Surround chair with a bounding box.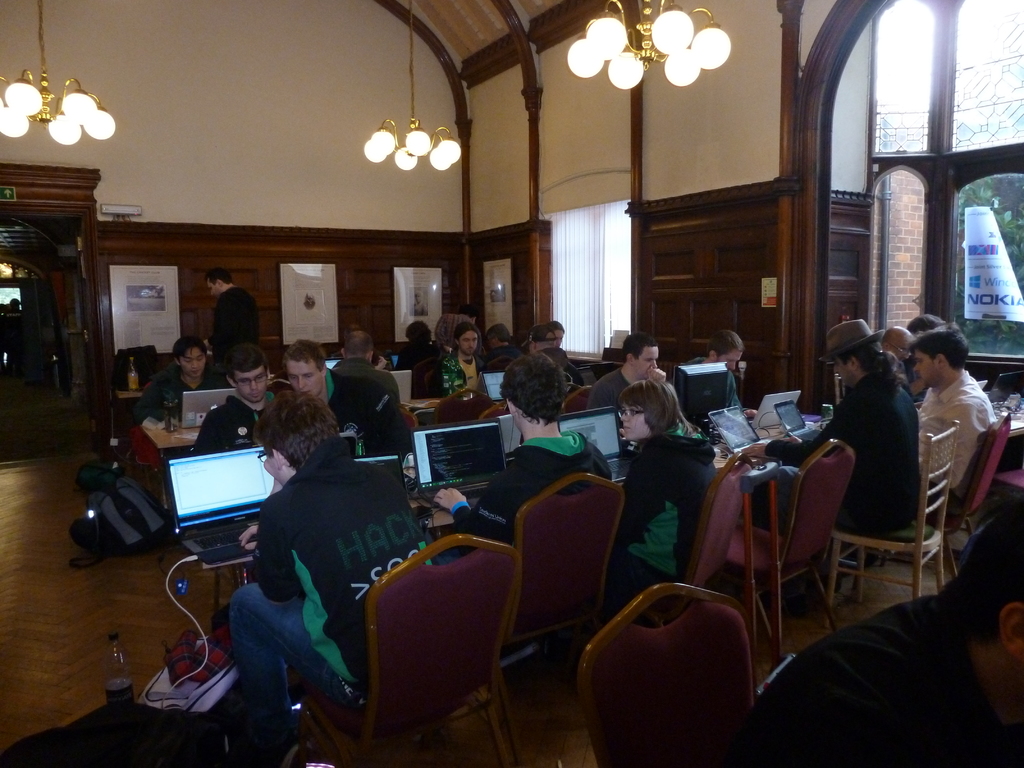
detection(344, 526, 513, 754).
